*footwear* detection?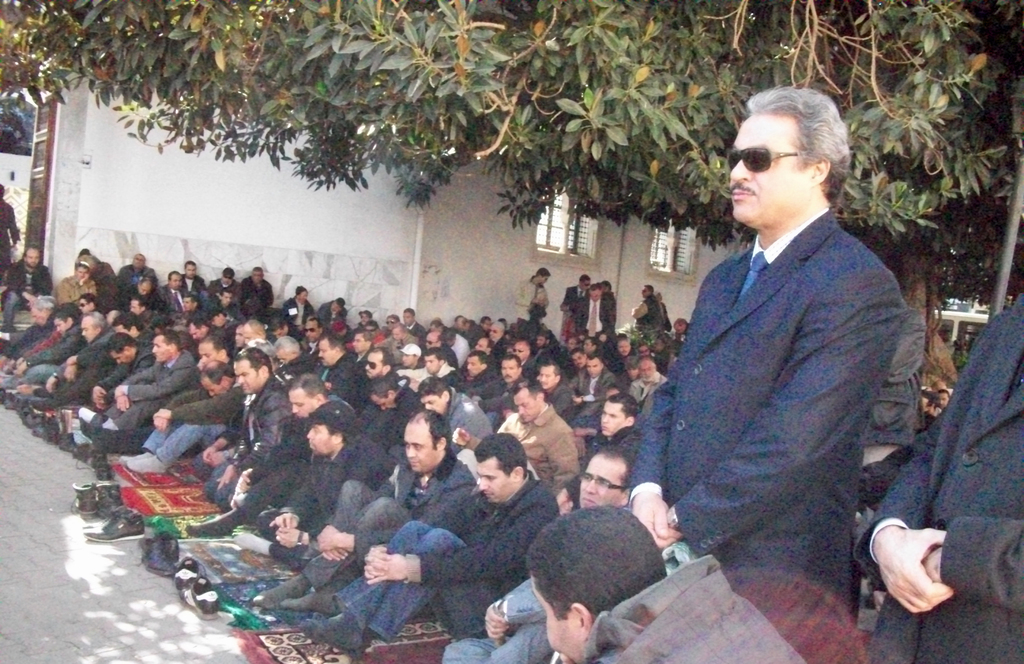
select_region(148, 532, 181, 588)
